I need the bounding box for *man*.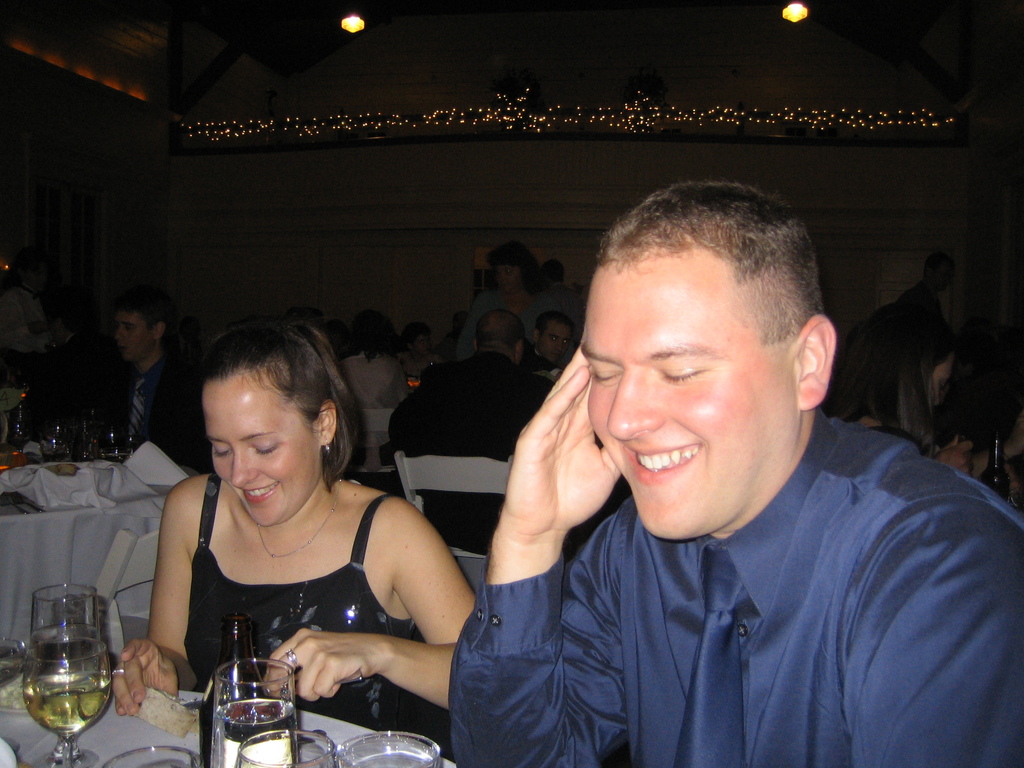
Here it is: bbox=(897, 252, 960, 349).
